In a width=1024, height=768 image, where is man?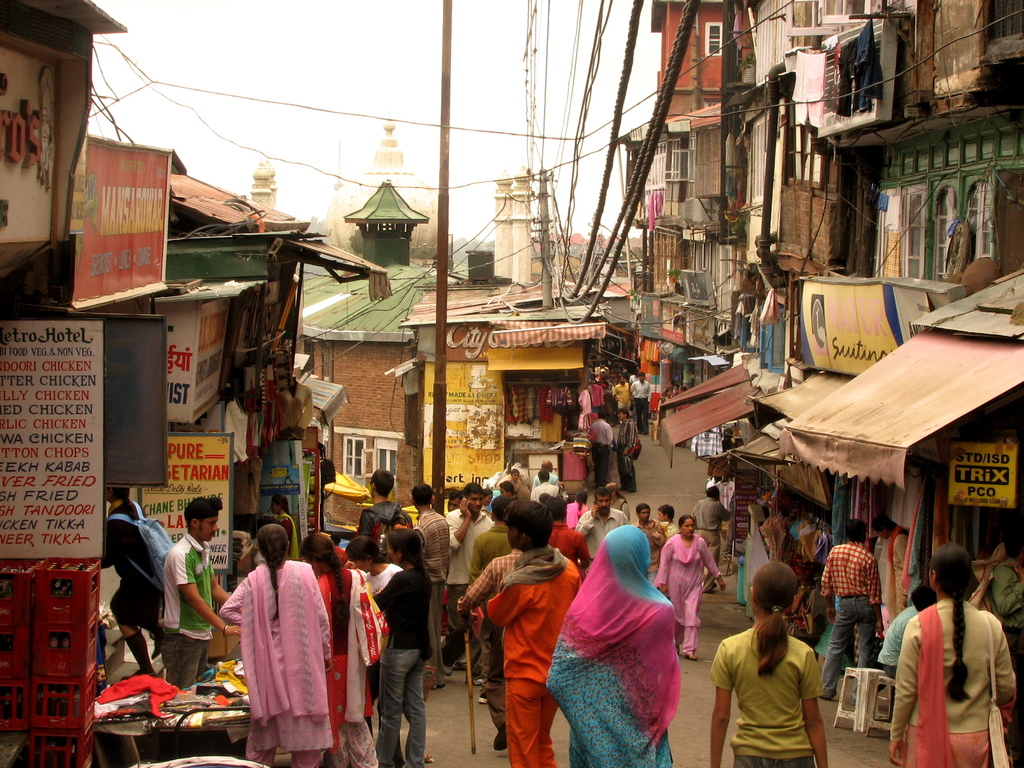
(x1=821, y1=517, x2=882, y2=698).
